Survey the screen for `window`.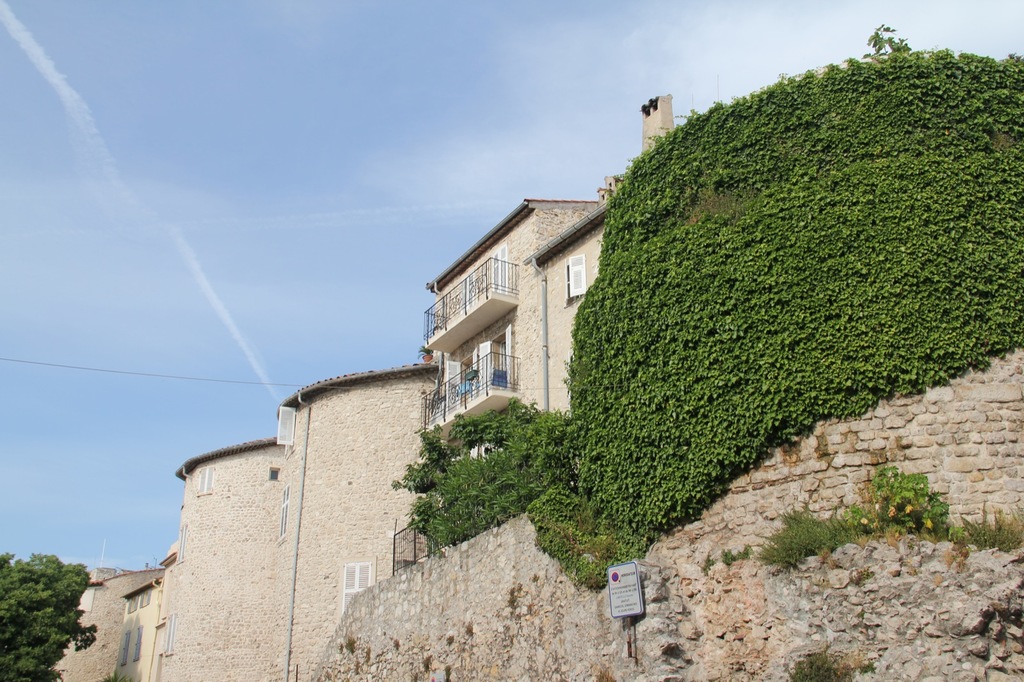
Survey found: detection(566, 255, 585, 300).
